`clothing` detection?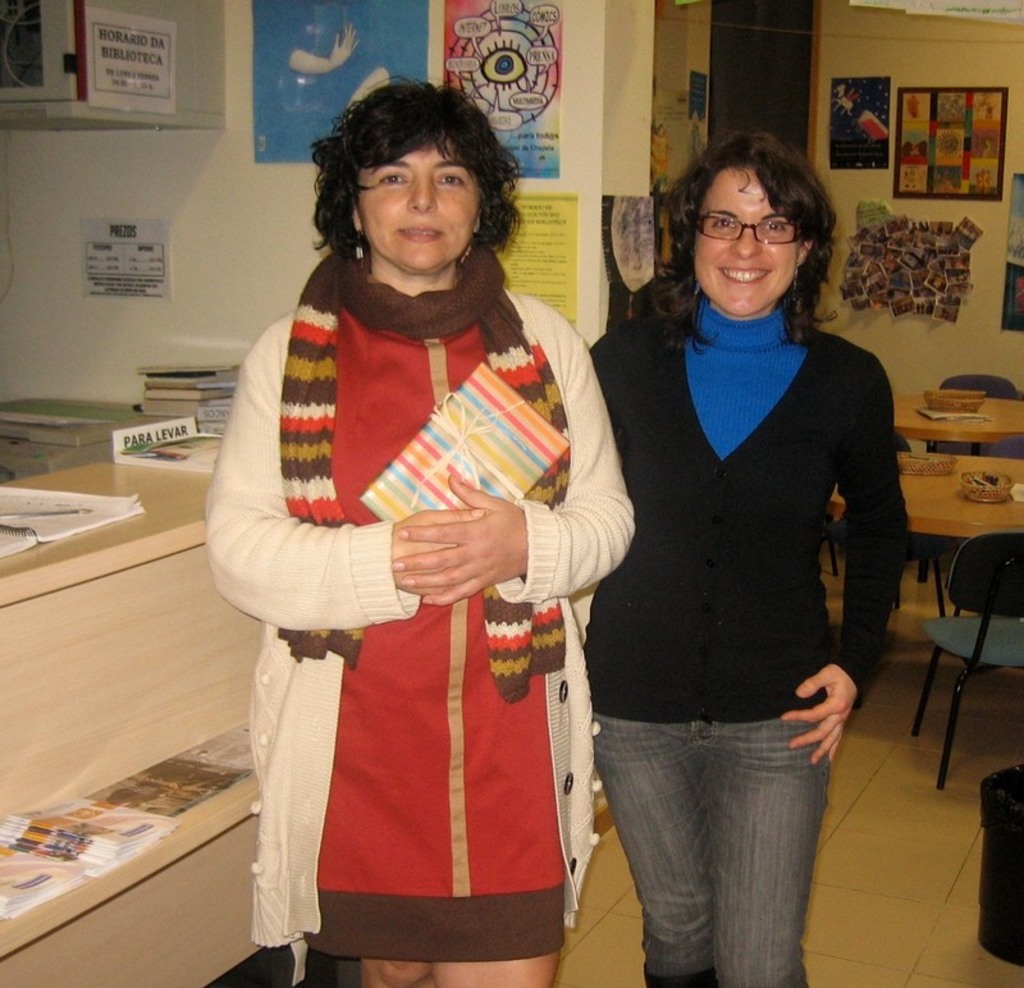
Rect(591, 714, 835, 987)
